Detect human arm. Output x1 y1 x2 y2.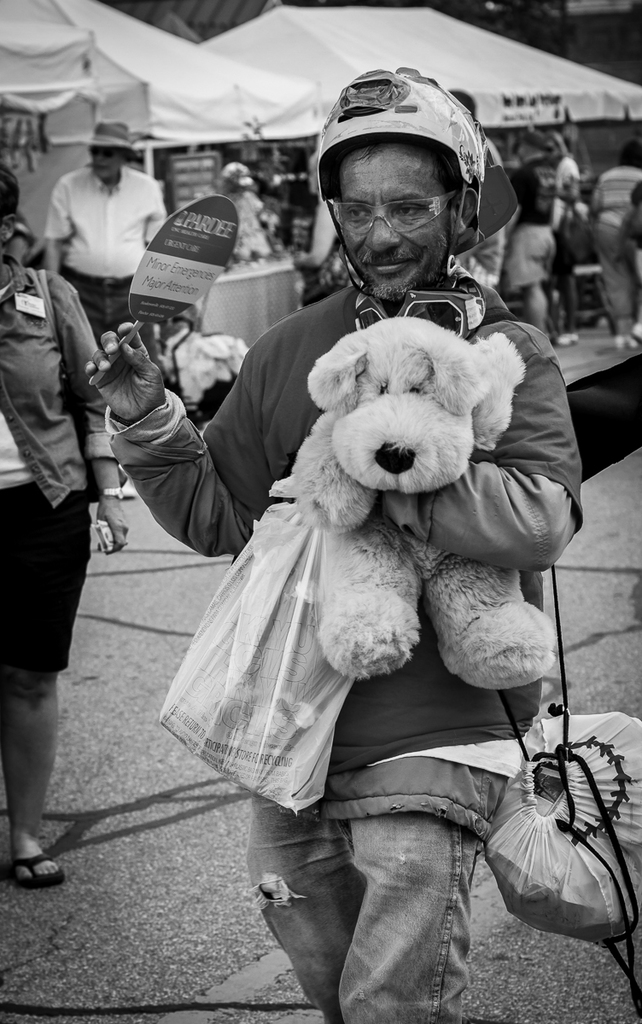
92 351 228 545.
